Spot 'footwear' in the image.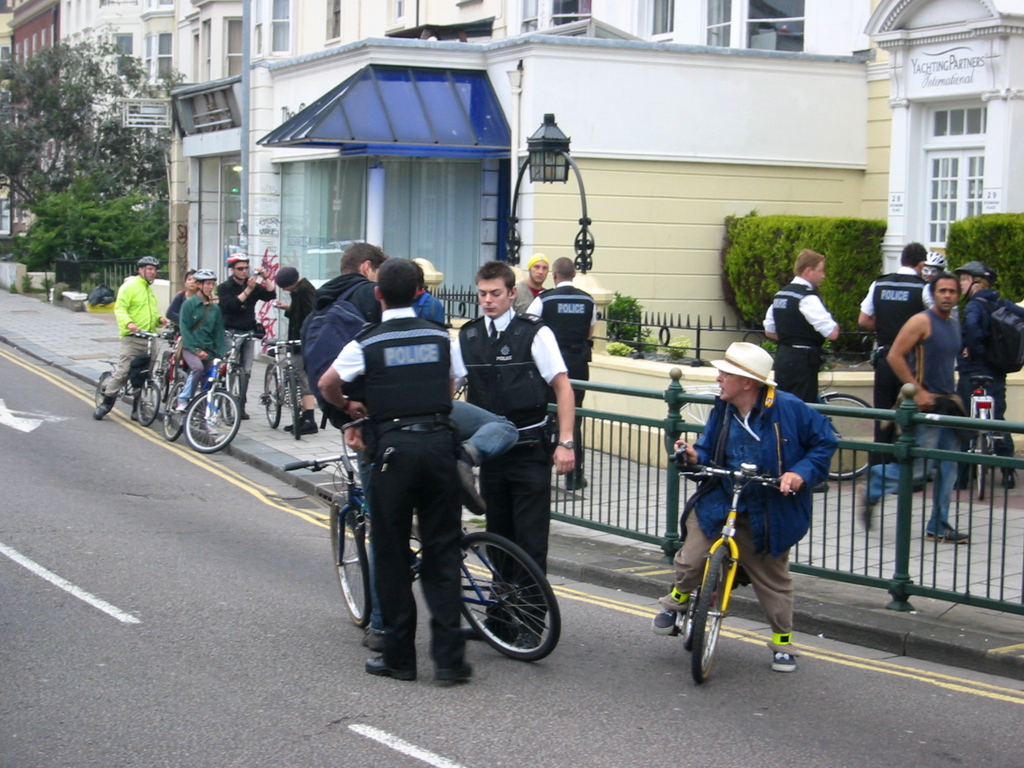
'footwear' found at {"left": 455, "top": 623, "right": 504, "bottom": 636}.
